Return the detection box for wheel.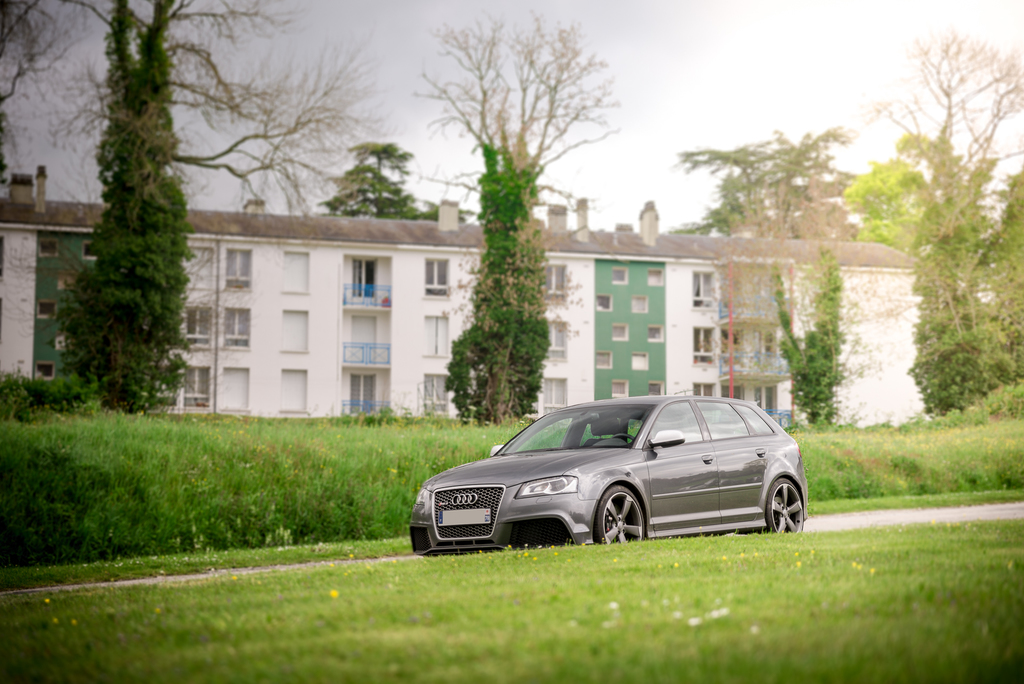
rect(766, 478, 803, 532).
